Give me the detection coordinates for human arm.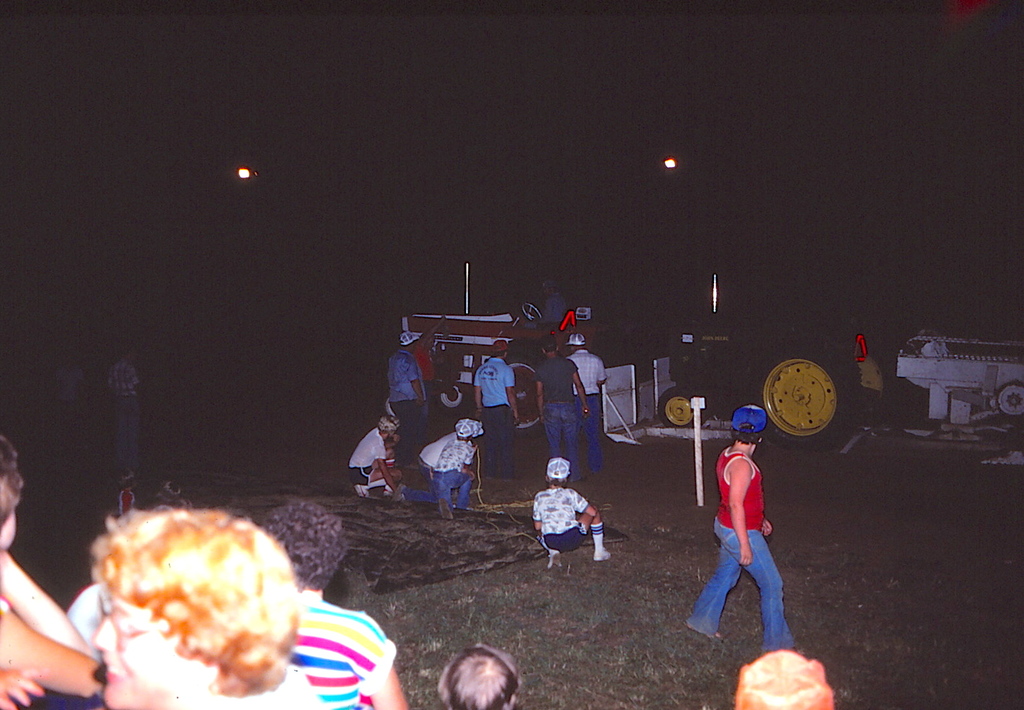
<bbox>5, 585, 68, 704</bbox>.
